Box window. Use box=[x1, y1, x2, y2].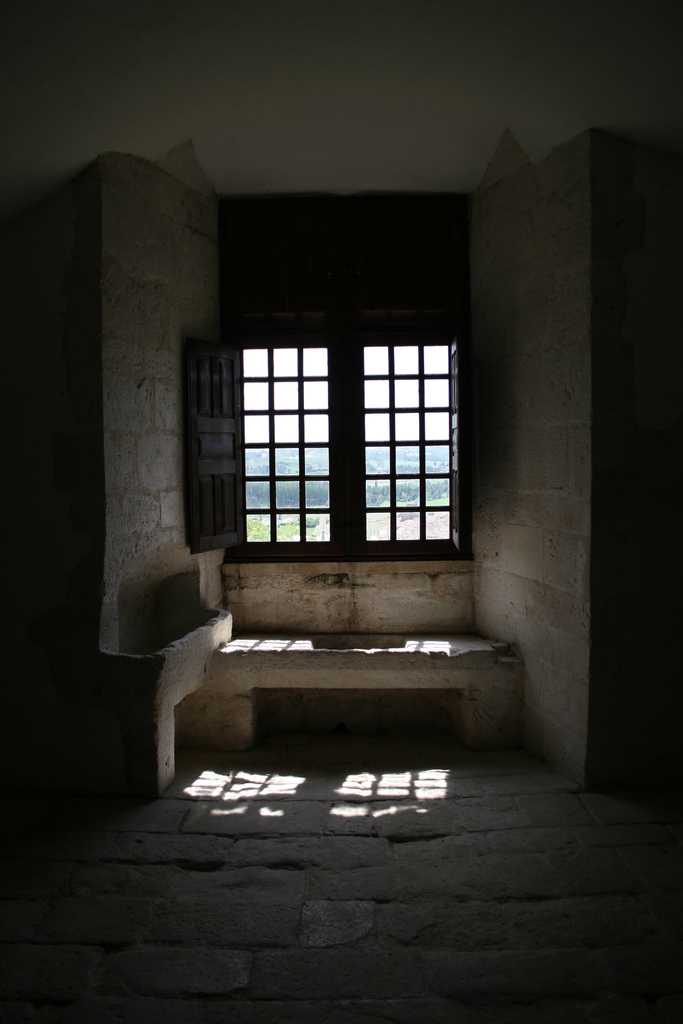
box=[352, 335, 461, 548].
